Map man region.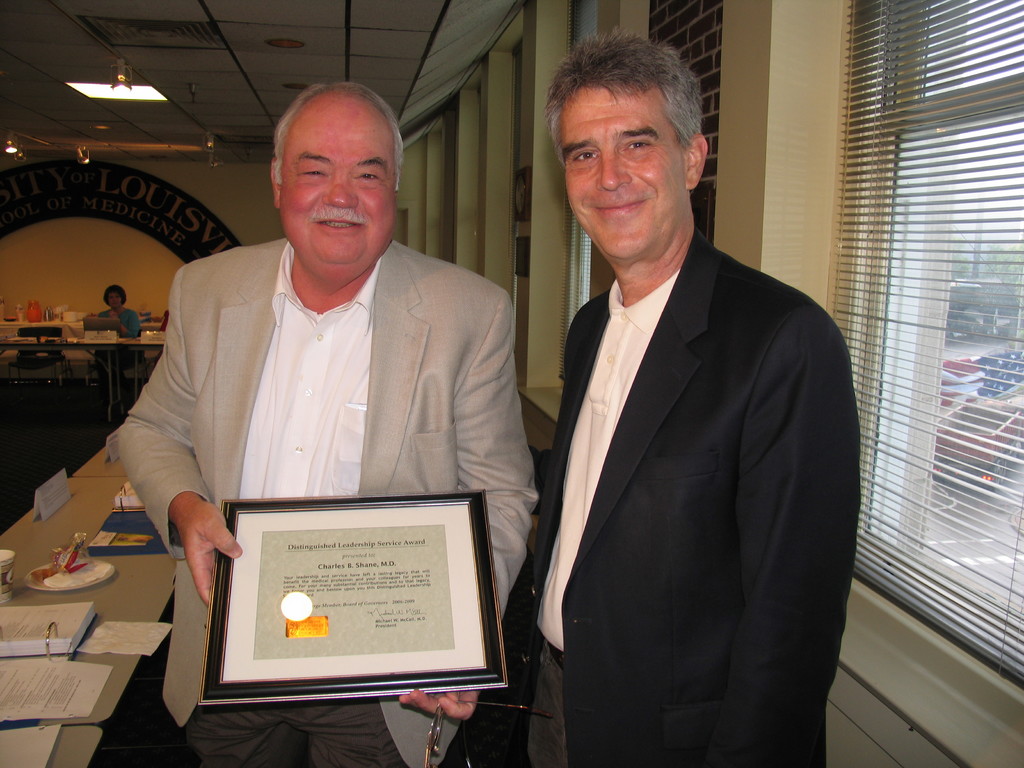
Mapped to (x1=497, y1=24, x2=867, y2=767).
